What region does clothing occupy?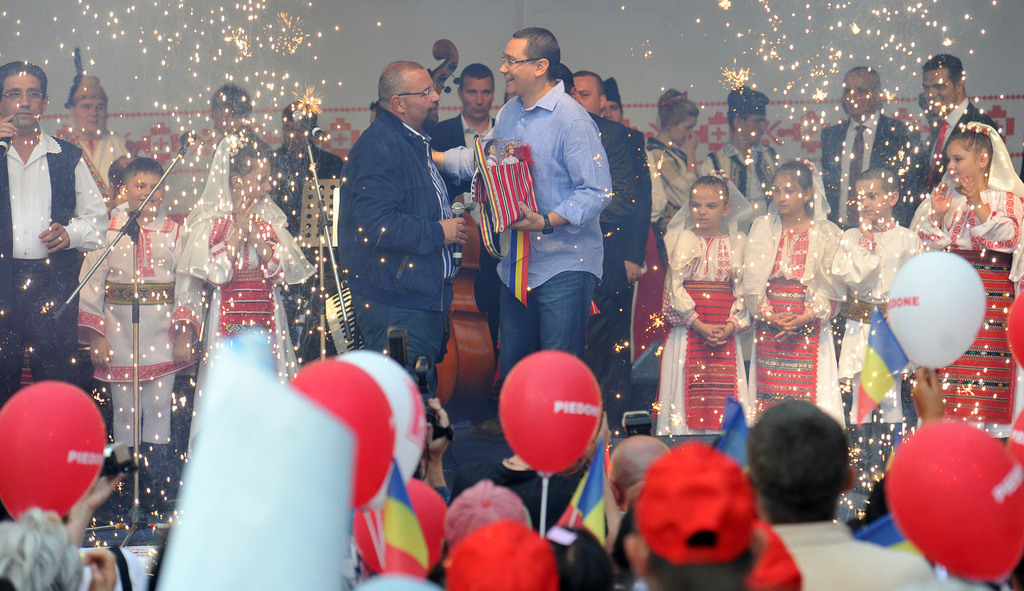
locate(839, 218, 918, 422).
